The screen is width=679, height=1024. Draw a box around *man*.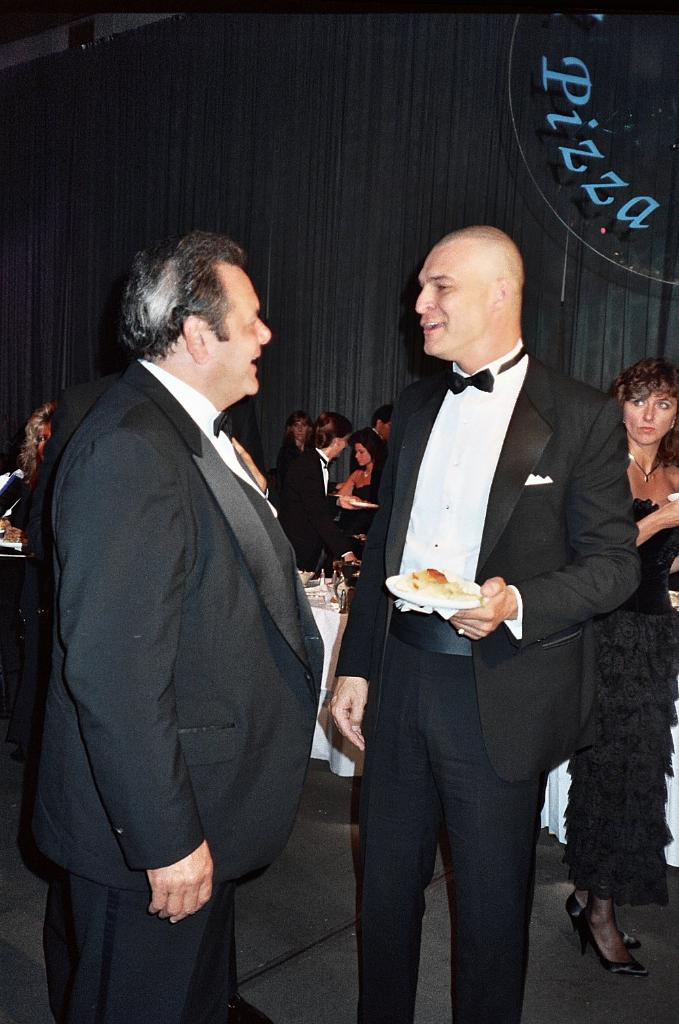
x1=33 y1=200 x2=344 y2=982.
